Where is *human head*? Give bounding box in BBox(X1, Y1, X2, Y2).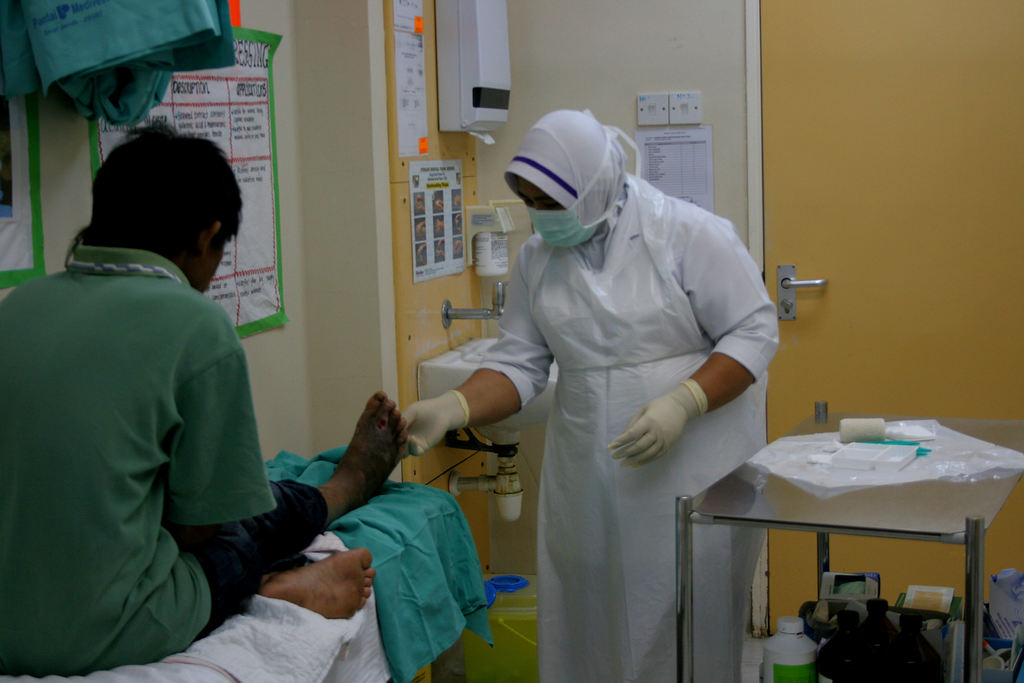
BBox(74, 125, 254, 284).
